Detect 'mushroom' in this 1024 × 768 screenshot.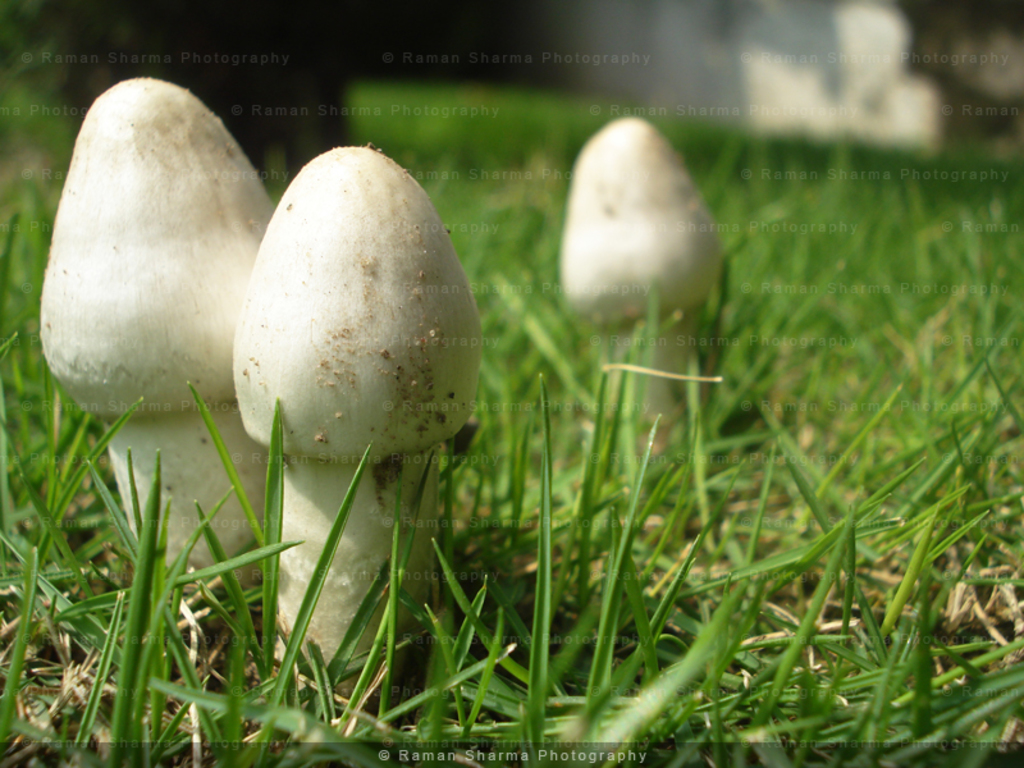
Detection: [230, 146, 460, 712].
